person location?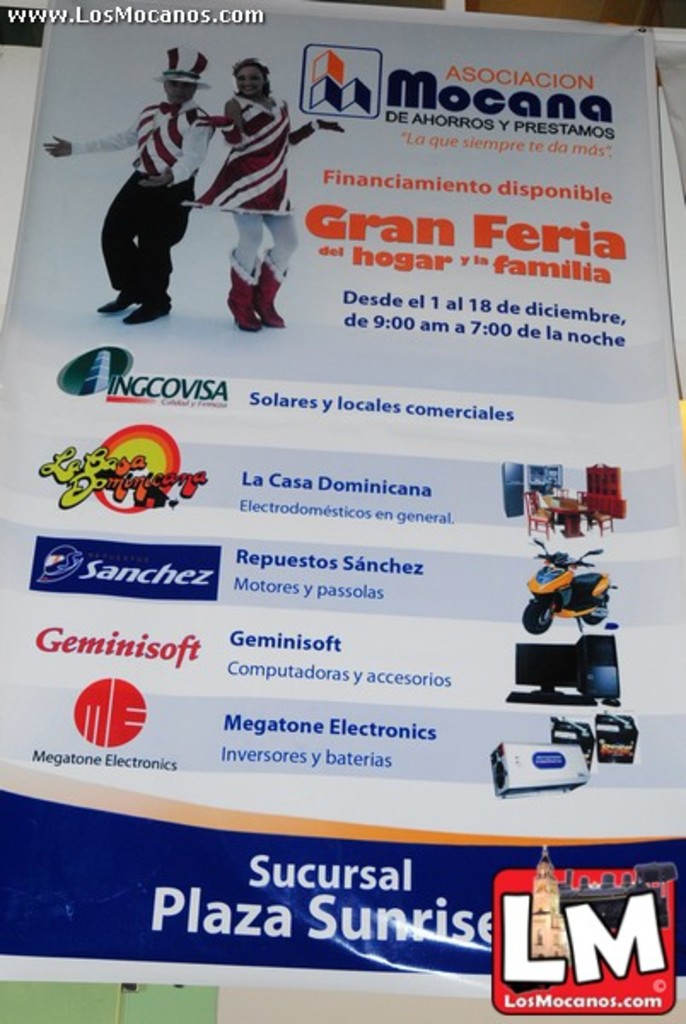
196,65,346,331
